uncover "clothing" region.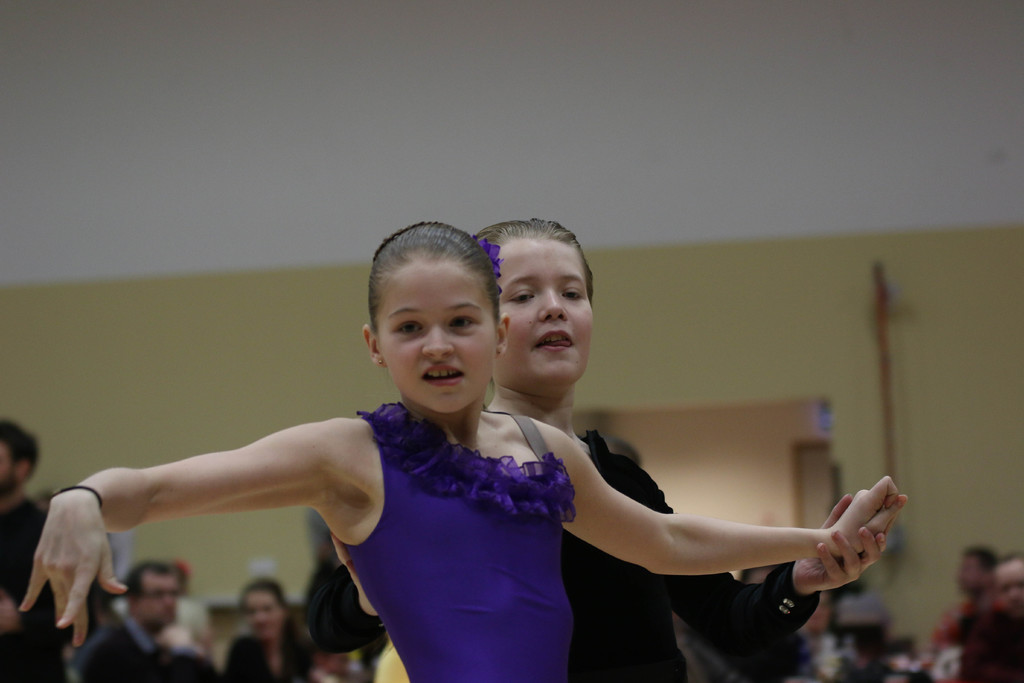
Uncovered: x1=964, y1=607, x2=1023, y2=682.
